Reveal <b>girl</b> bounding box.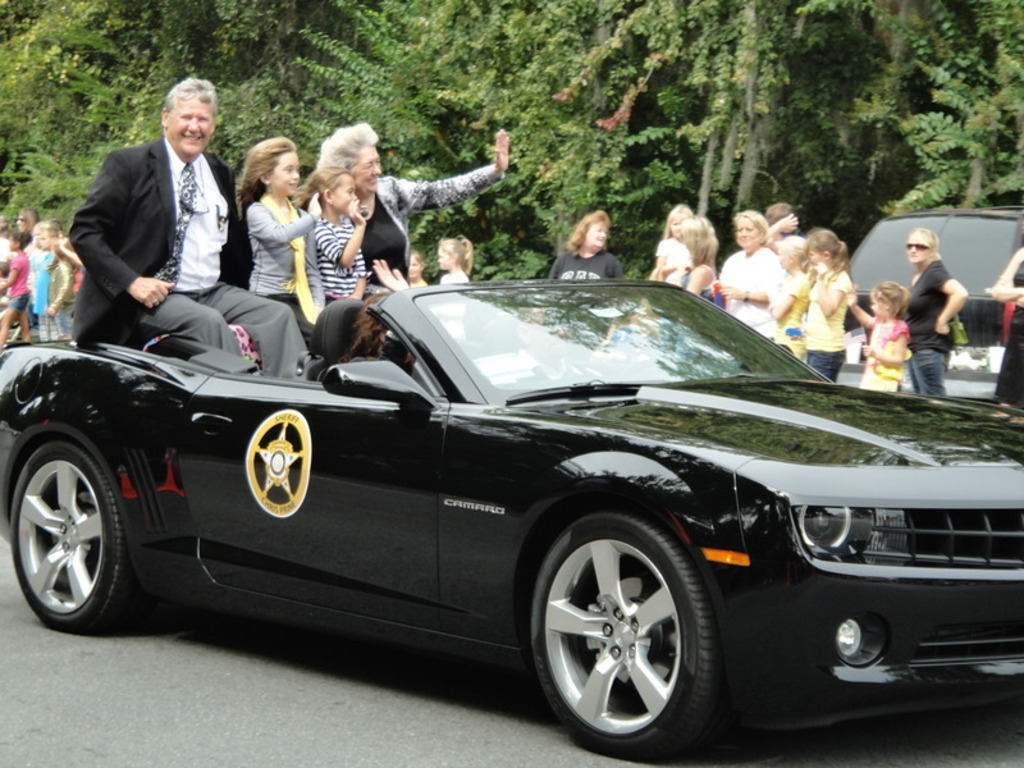
Revealed: bbox=(760, 239, 801, 351).
